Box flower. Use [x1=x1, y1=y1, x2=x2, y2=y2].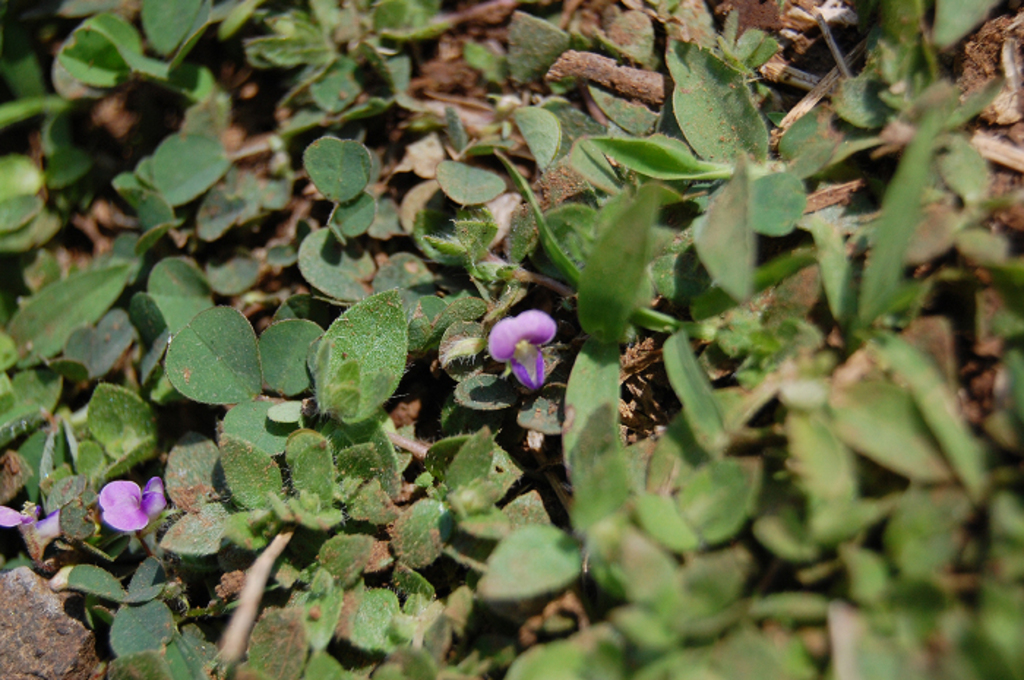
[x1=92, y1=478, x2=173, y2=531].
